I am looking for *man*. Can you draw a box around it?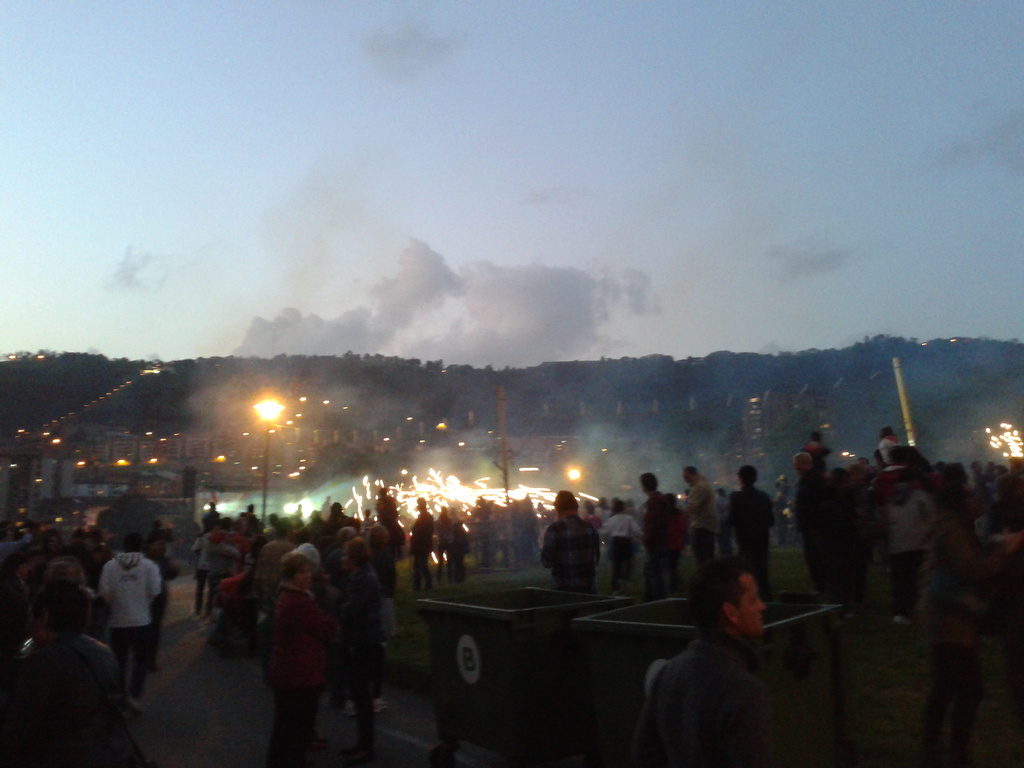
Sure, the bounding box is left=292, top=526, right=321, bottom=567.
